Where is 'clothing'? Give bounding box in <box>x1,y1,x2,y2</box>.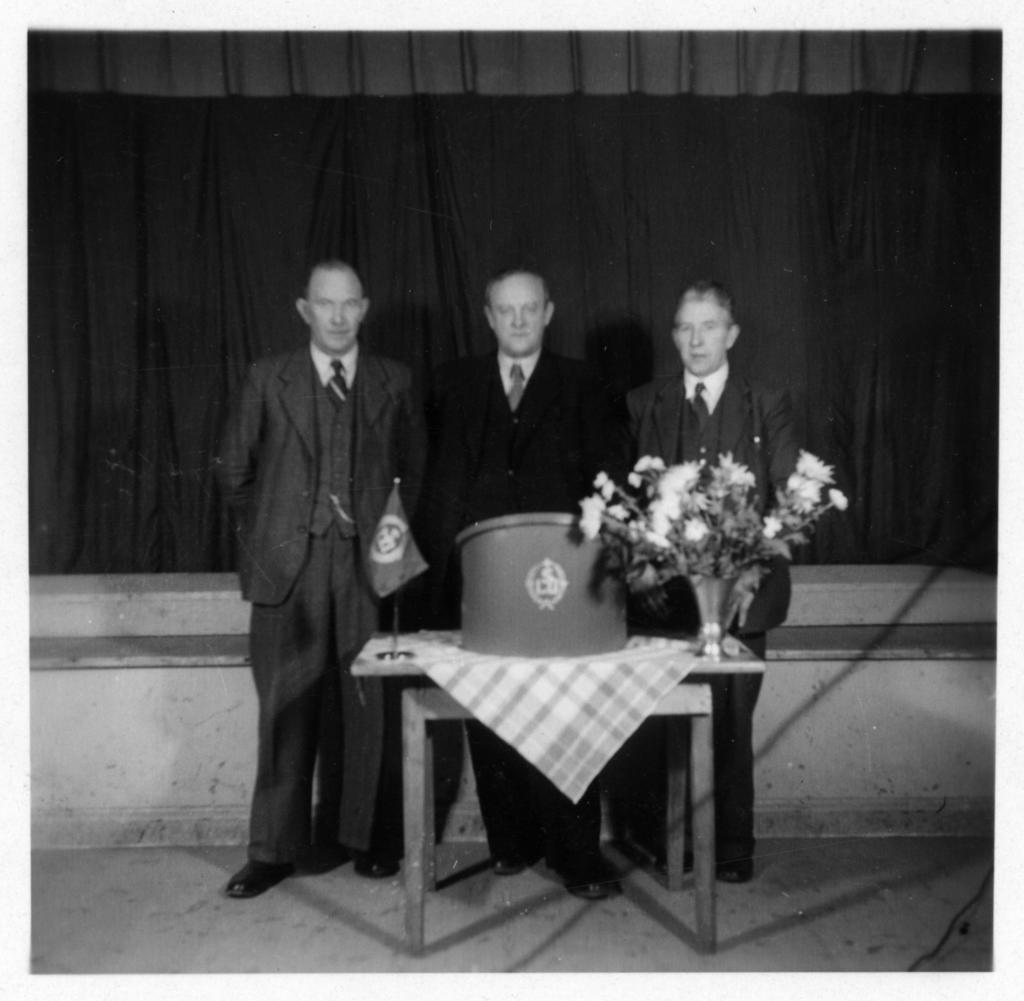
<box>423,345,614,871</box>.
